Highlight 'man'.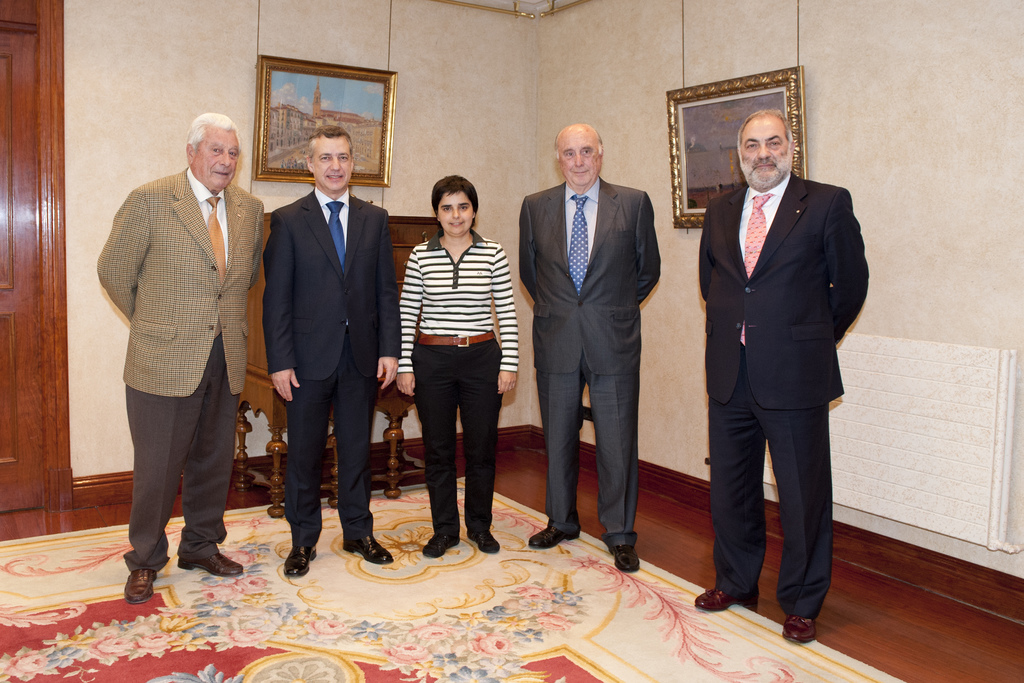
Highlighted region: {"x1": 259, "y1": 123, "x2": 403, "y2": 575}.
